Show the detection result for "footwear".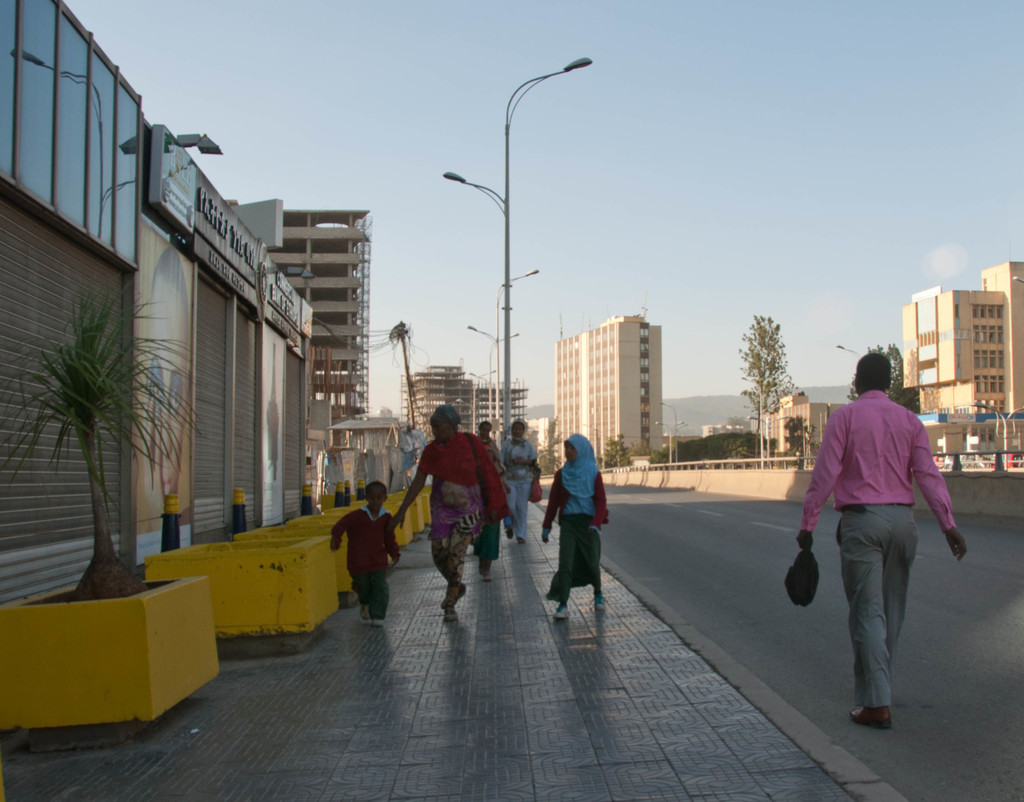
left=368, top=604, right=385, bottom=625.
